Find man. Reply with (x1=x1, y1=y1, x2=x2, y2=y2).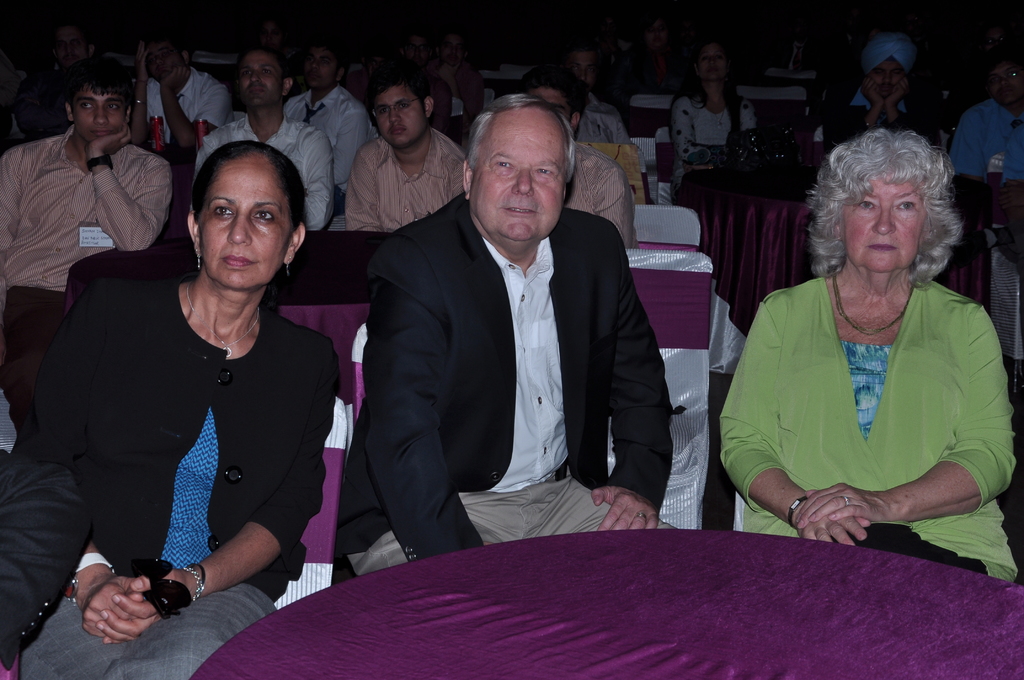
(x1=191, y1=51, x2=335, y2=237).
